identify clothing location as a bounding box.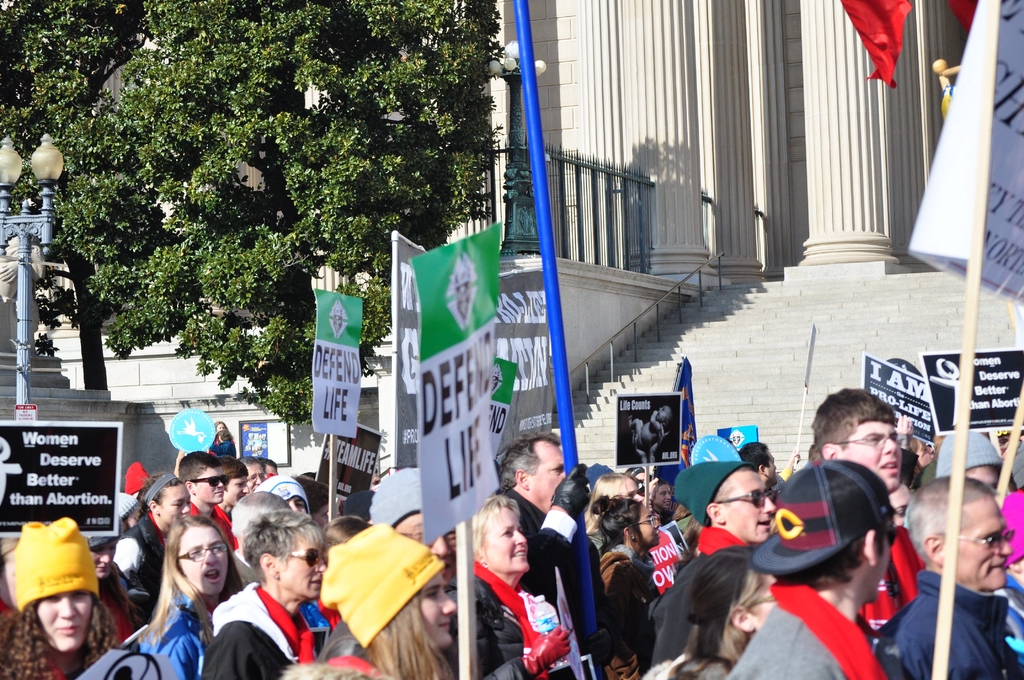
<region>0, 633, 188, 679</region>.
